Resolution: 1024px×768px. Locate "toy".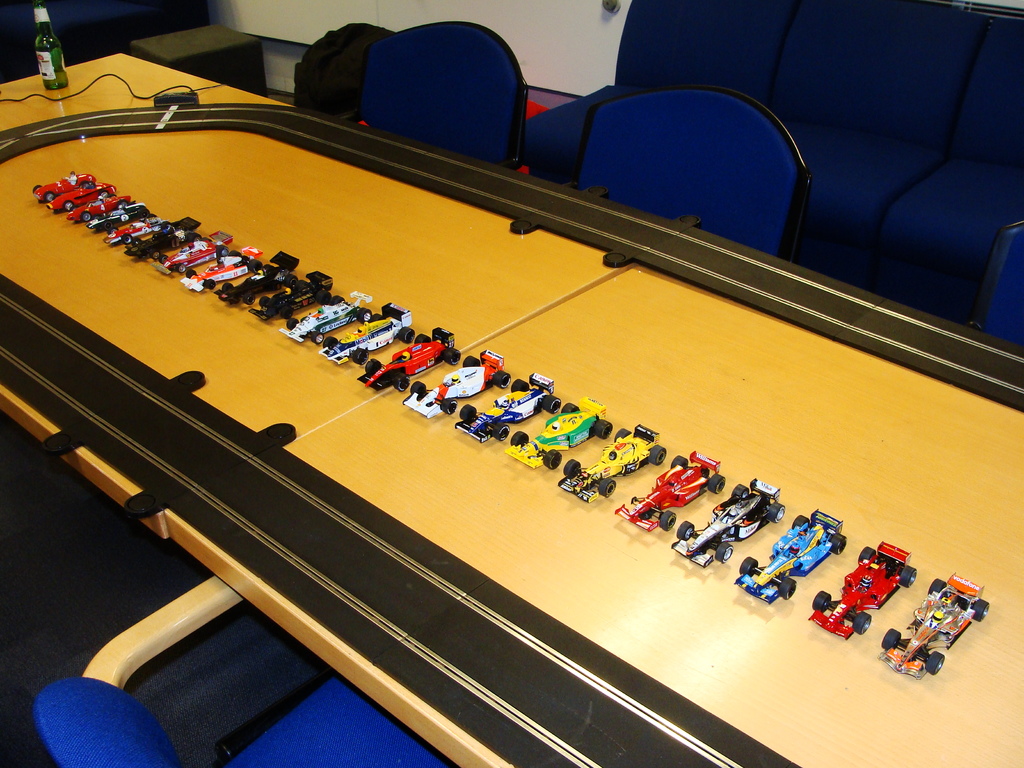
rect(356, 324, 460, 394).
